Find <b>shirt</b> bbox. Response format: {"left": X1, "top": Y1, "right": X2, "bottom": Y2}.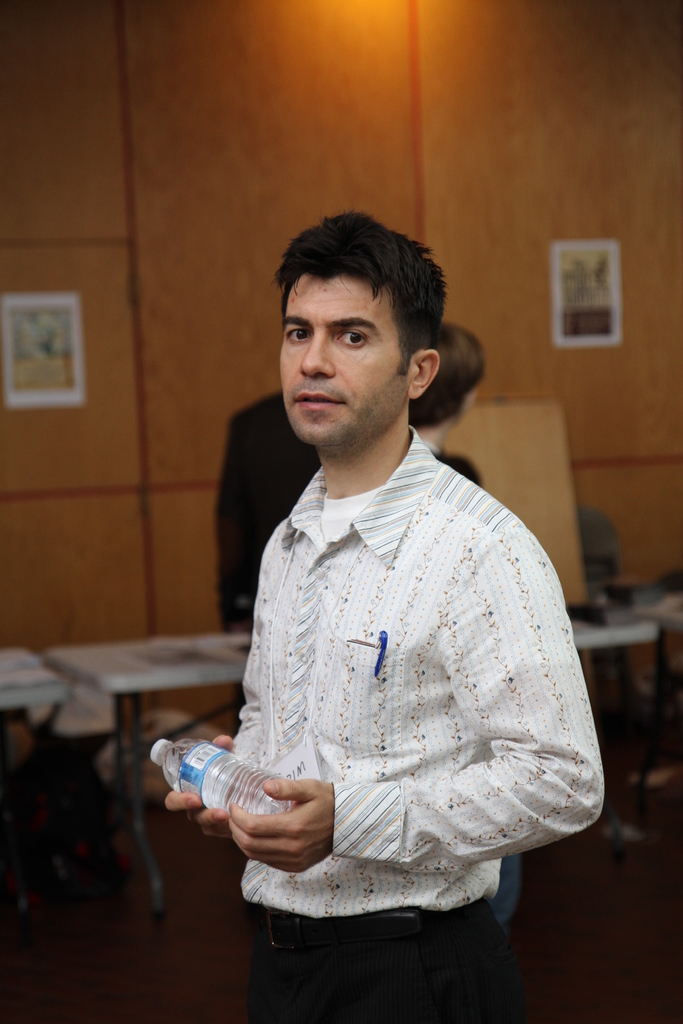
{"left": 199, "top": 362, "right": 593, "bottom": 951}.
